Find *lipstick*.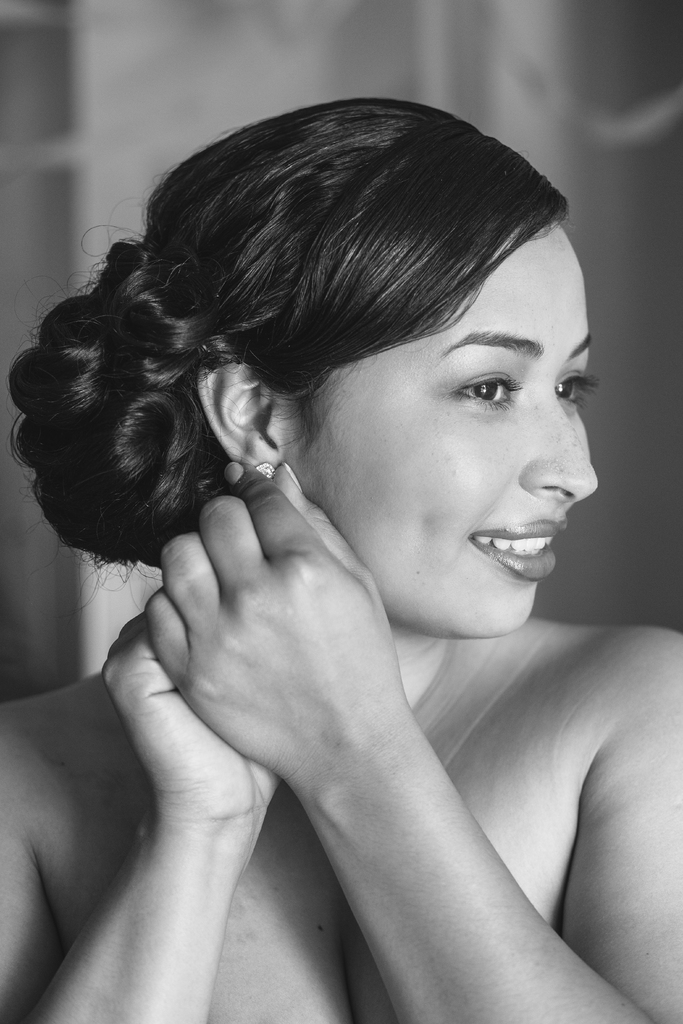
bbox(470, 516, 568, 579).
